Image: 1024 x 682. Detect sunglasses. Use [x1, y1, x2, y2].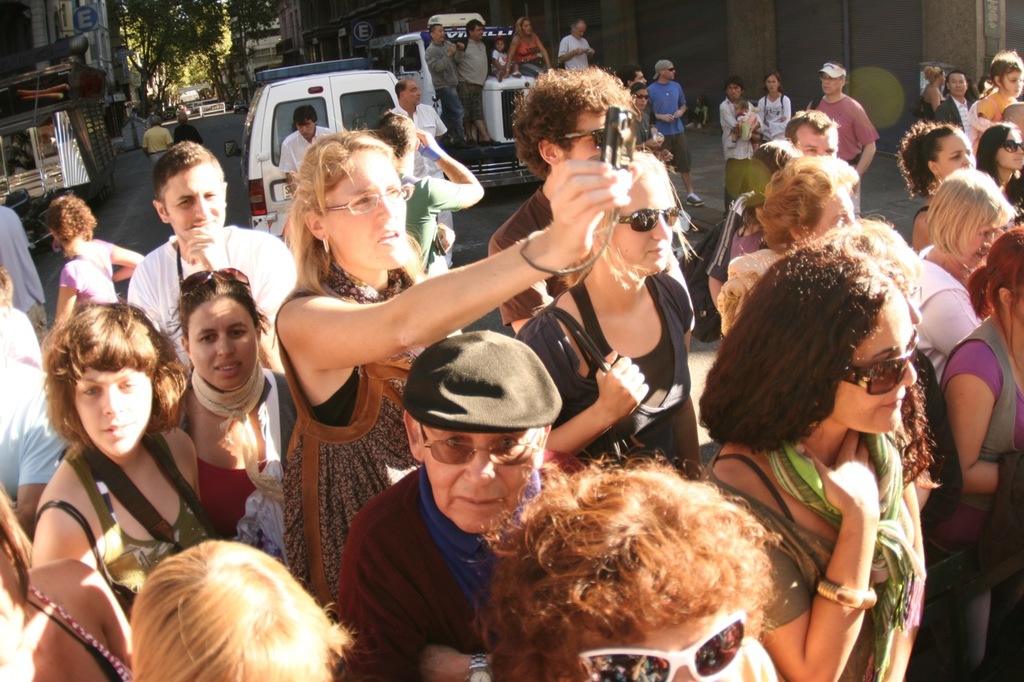
[576, 615, 744, 681].
